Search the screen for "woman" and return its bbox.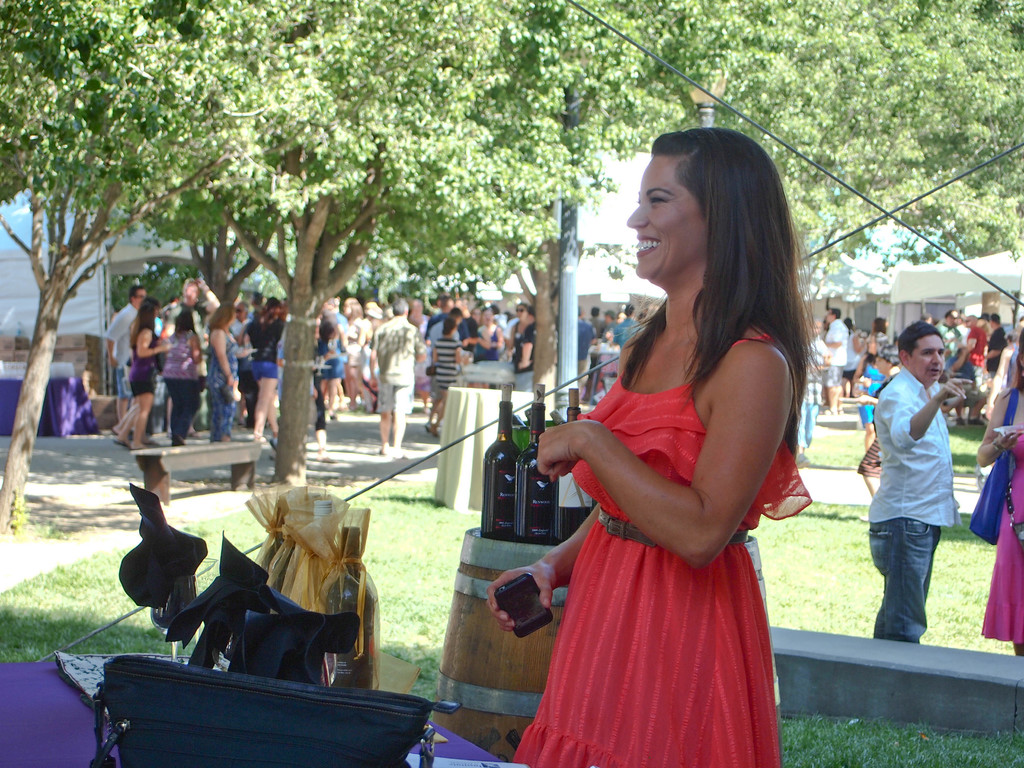
Found: <bbox>207, 304, 250, 448</bbox>.
